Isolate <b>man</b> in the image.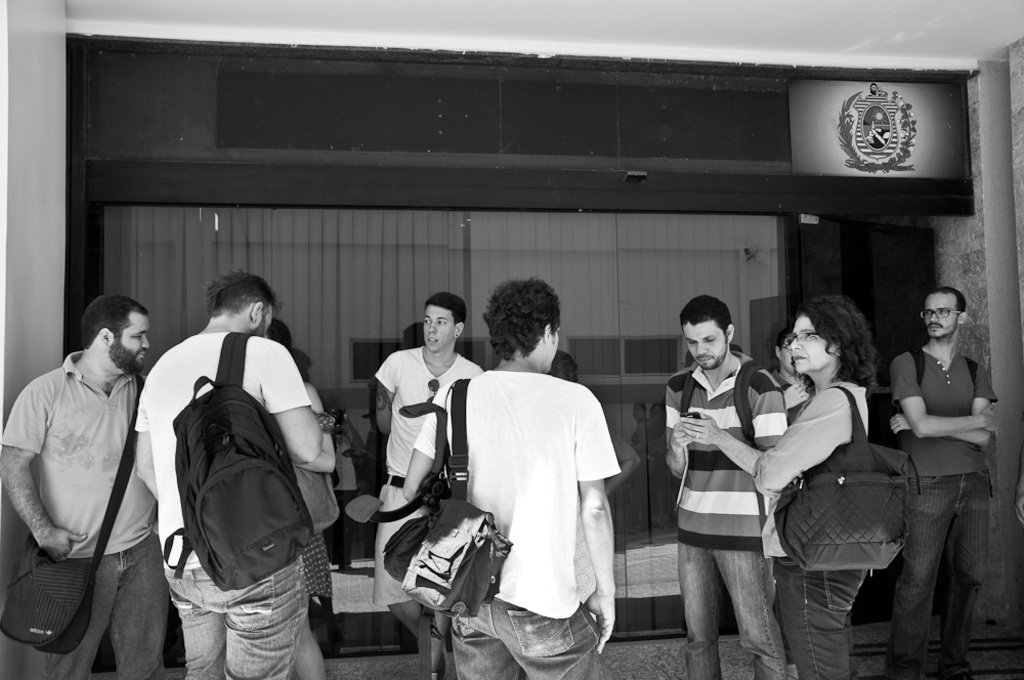
Isolated region: rect(8, 279, 181, 675).
